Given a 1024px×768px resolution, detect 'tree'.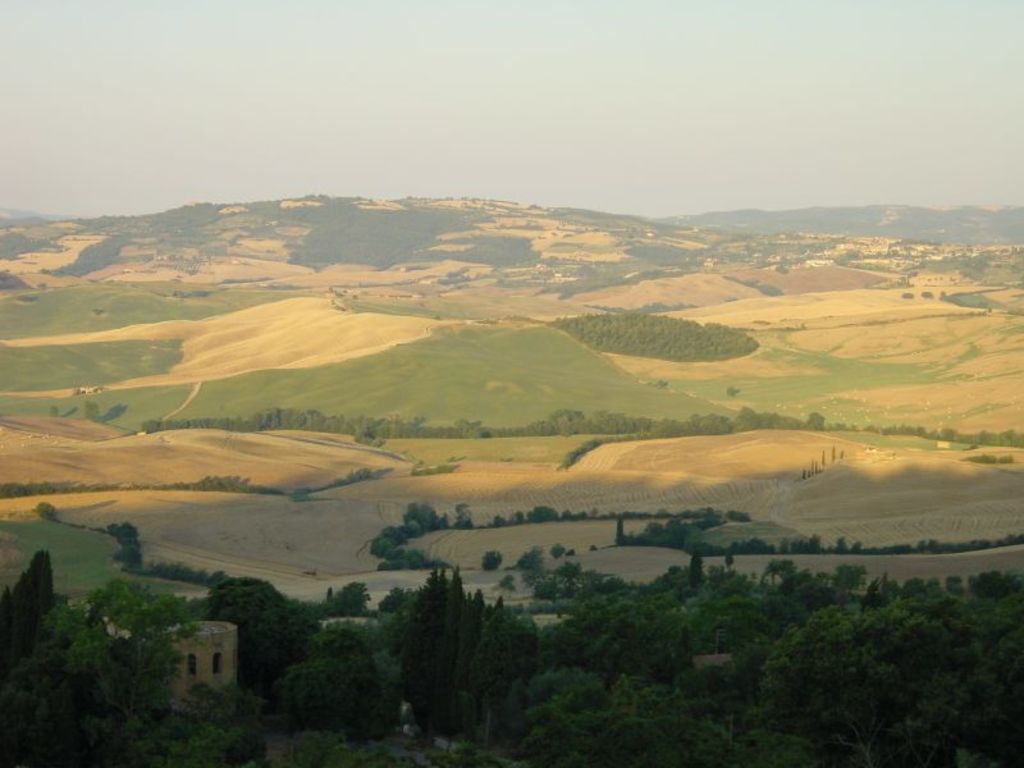
[524, 666, 605, 767].
